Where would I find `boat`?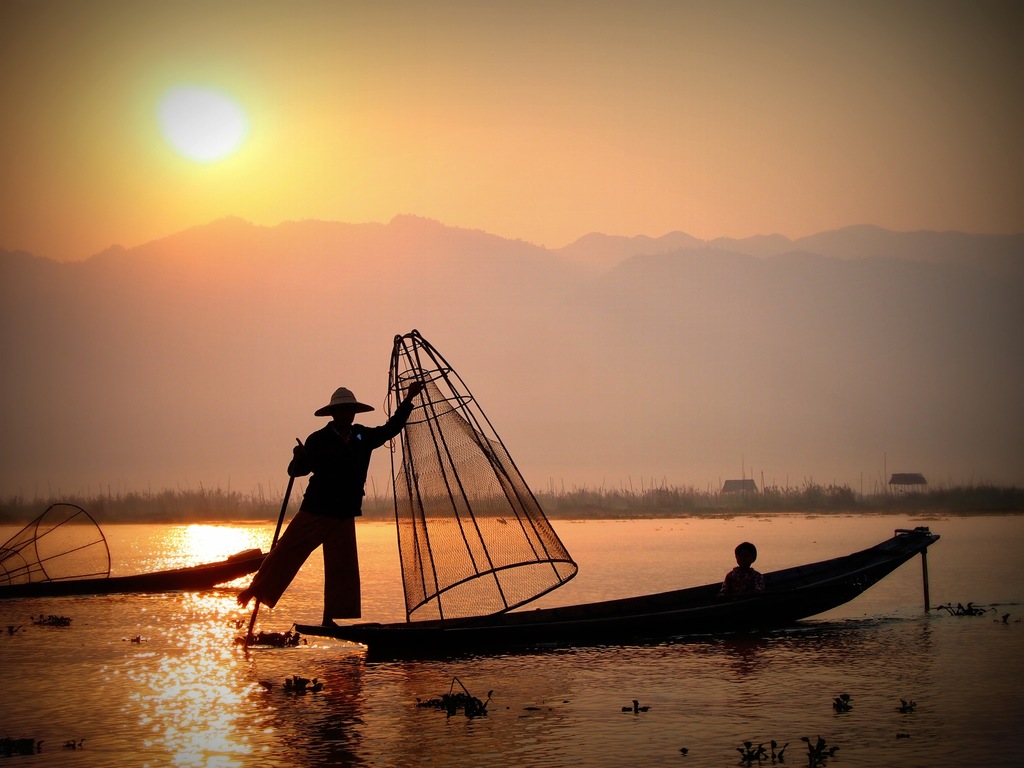
At left=291, top=519, right=938, bottom=653.
